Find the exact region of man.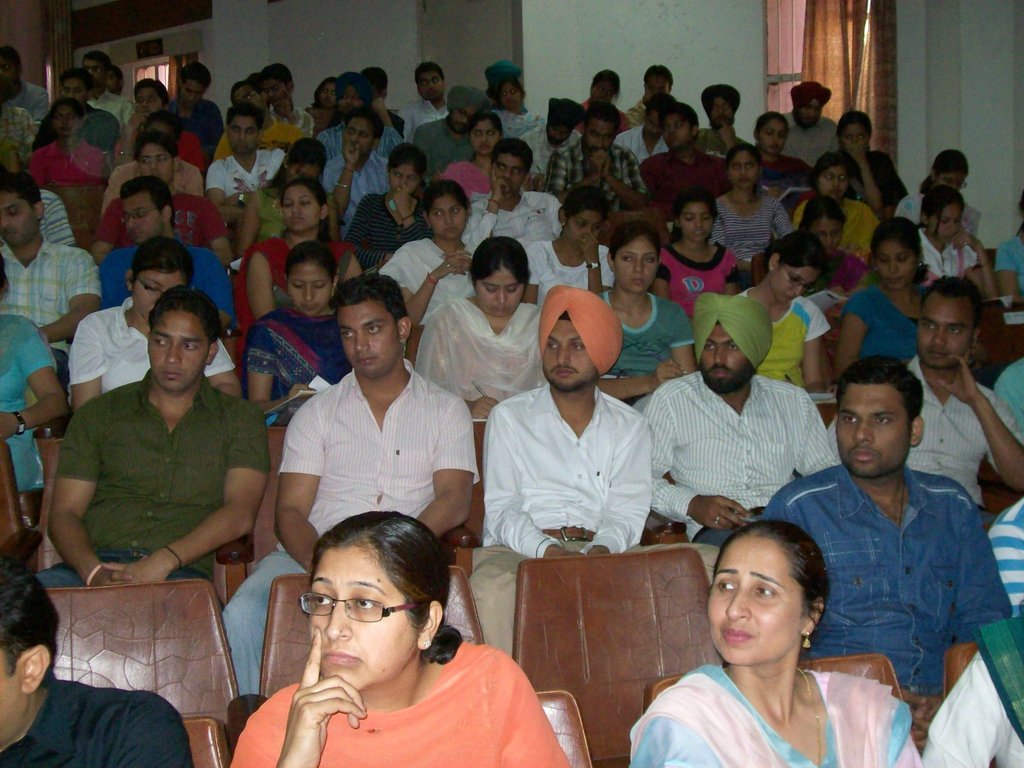
Exact region: crop(909, 273, 1023, 519).
